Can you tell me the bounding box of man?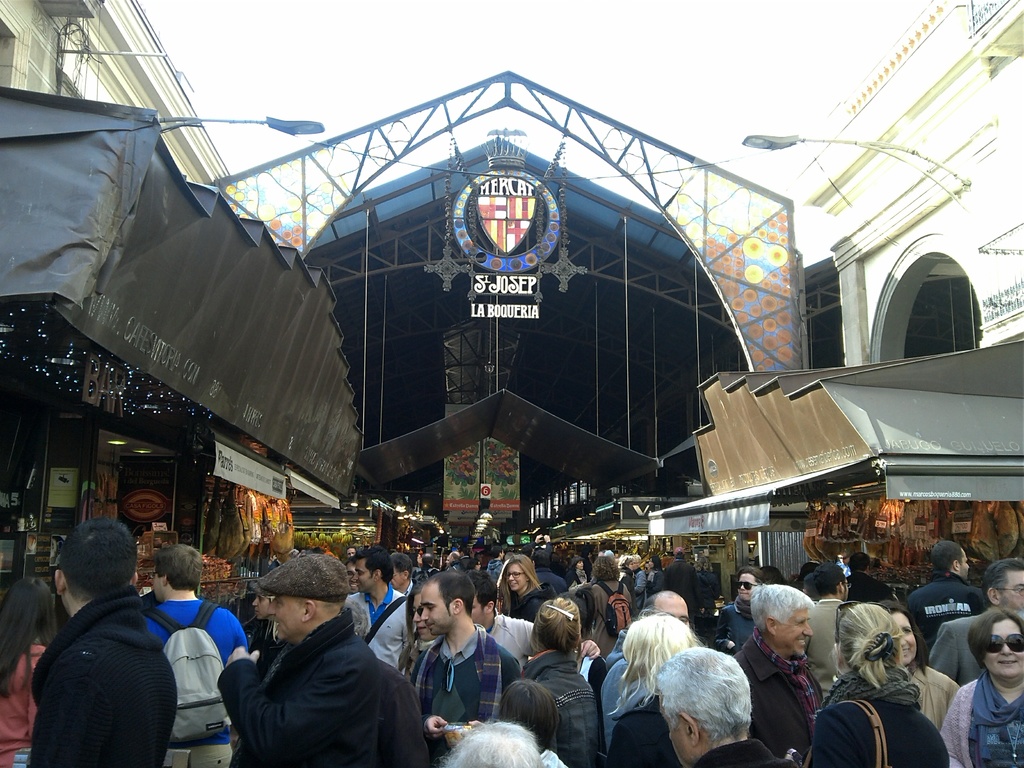
[left=449, top=550, right=463, bottom=561].
